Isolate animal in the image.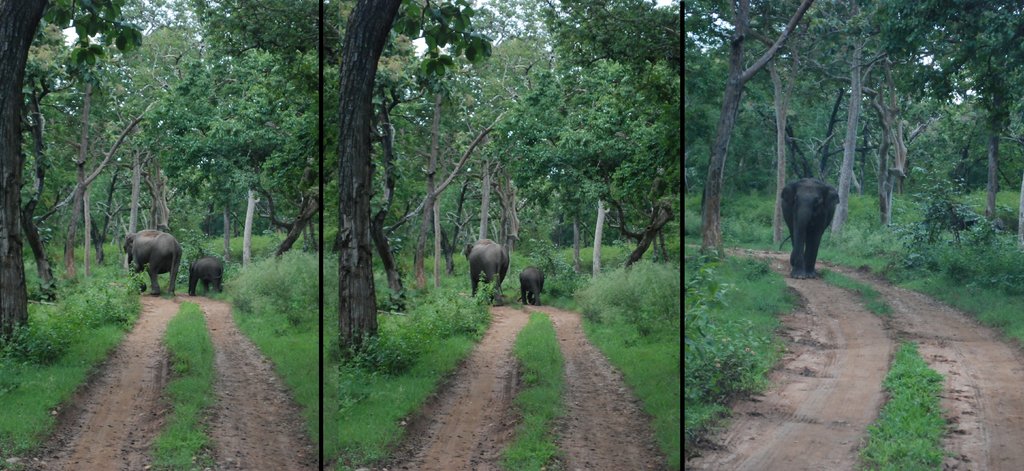
Isolated region: rect(775, 177, 837, 278).
